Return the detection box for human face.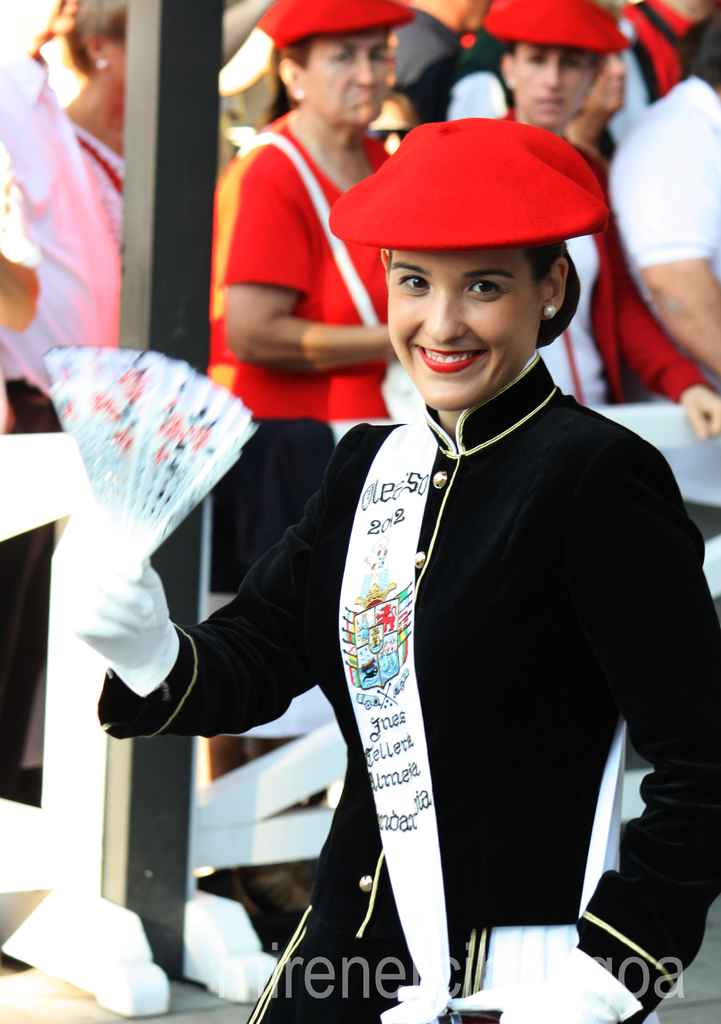
box(579, 56, 626, 113).
